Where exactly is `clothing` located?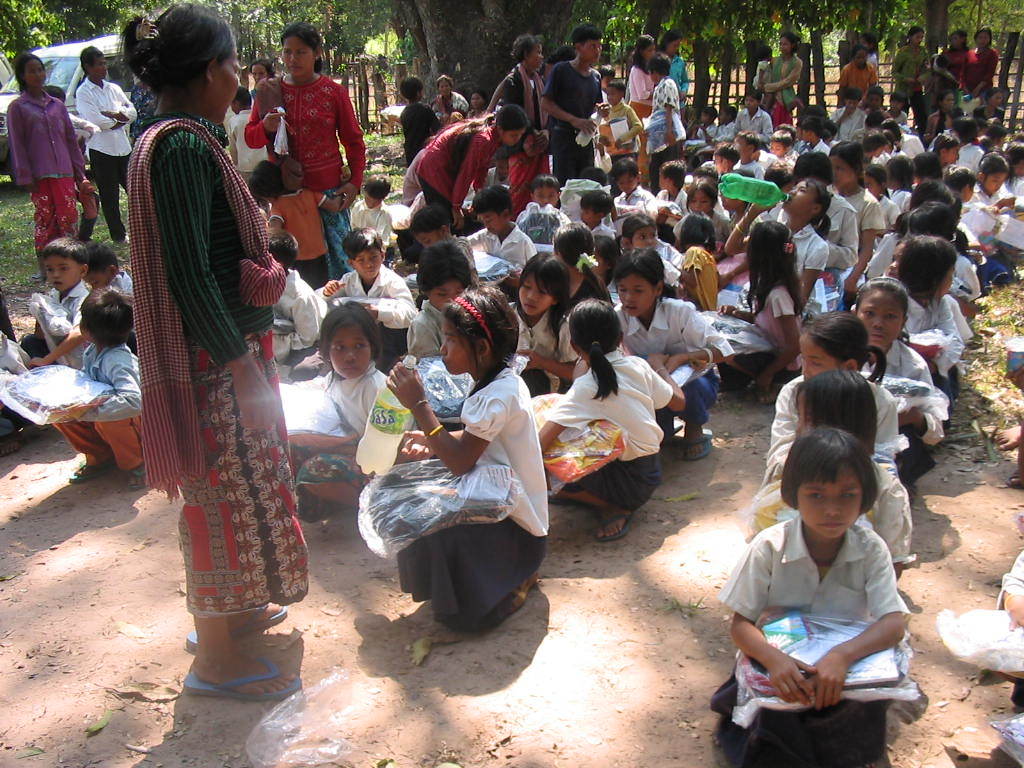
Its bounding box is bbox=(403, 298, 445, 354).
